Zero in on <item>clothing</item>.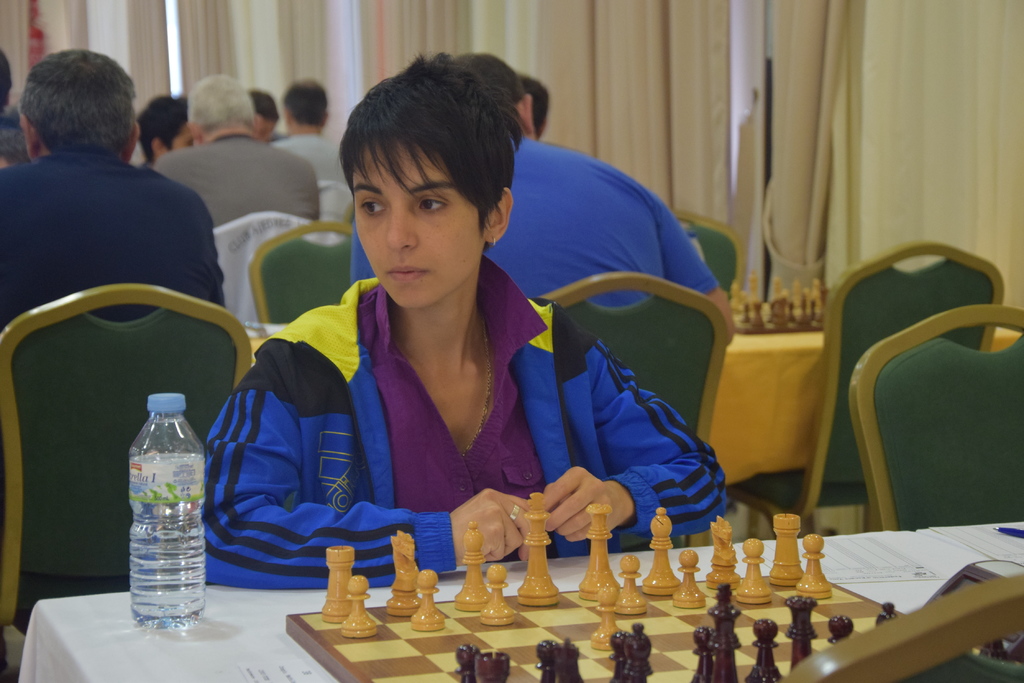
Zeroed in: (x1=142, y1=125, x2=321, y2=239).
